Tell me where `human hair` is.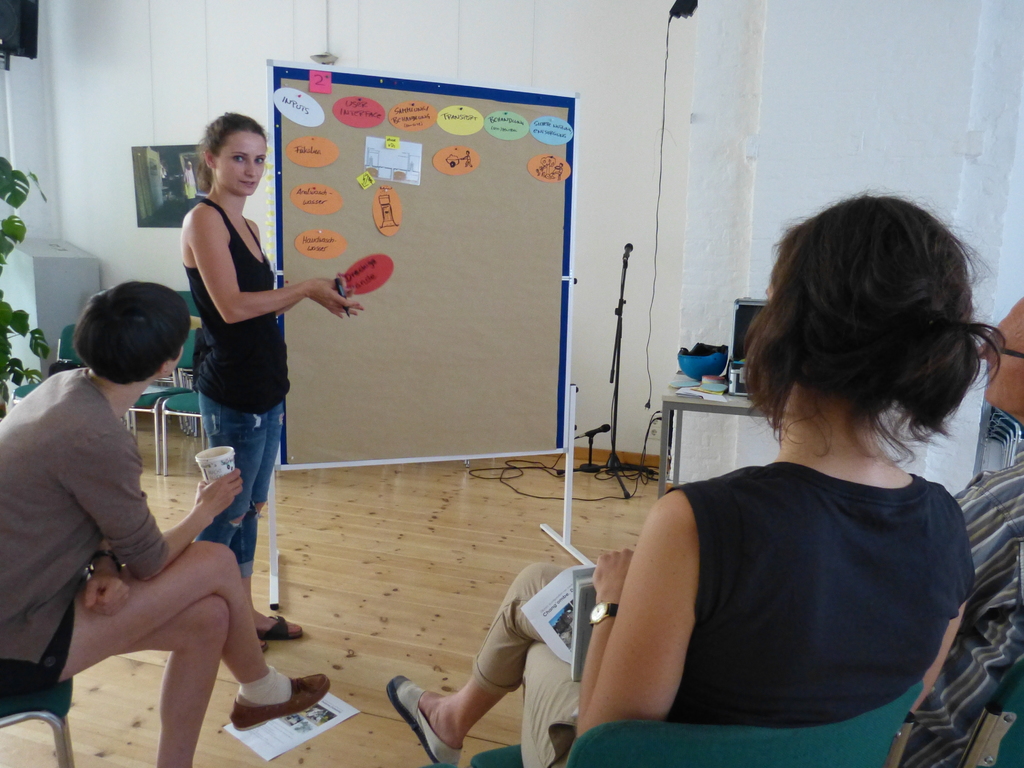
`human hair` is at rect(732, 200, 983, 511).
